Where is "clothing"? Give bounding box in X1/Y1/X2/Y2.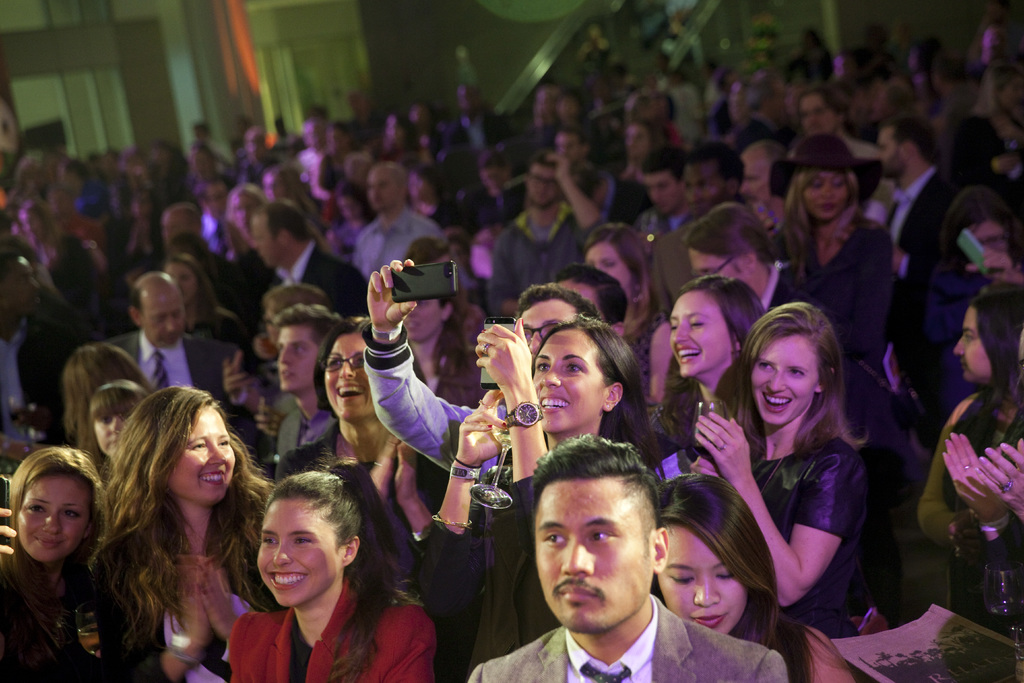
51/243/122/322.
